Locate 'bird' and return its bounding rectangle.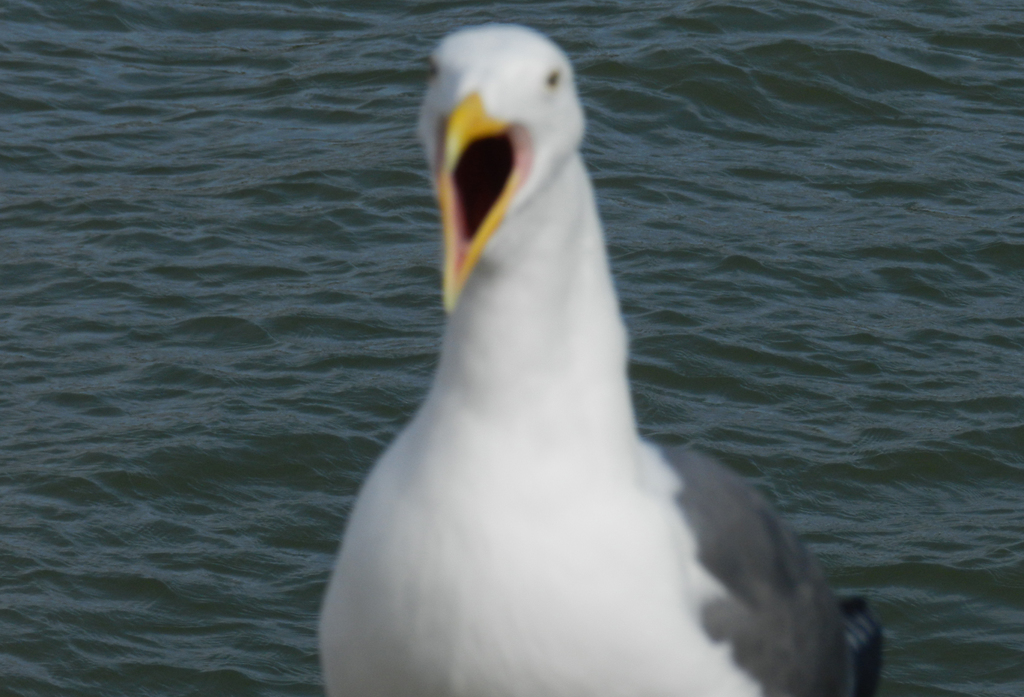
box=[309, 20, 888, 696].
